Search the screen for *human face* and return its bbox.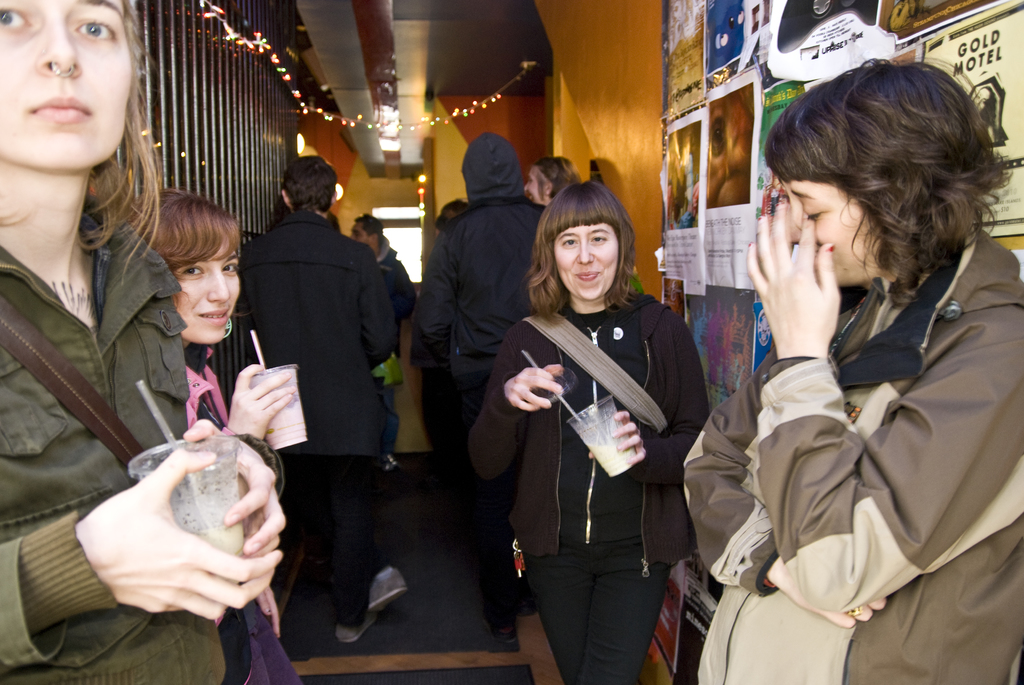
Found: {"left": 173, "top": 244, "right": 241, "bottom": 345}.
